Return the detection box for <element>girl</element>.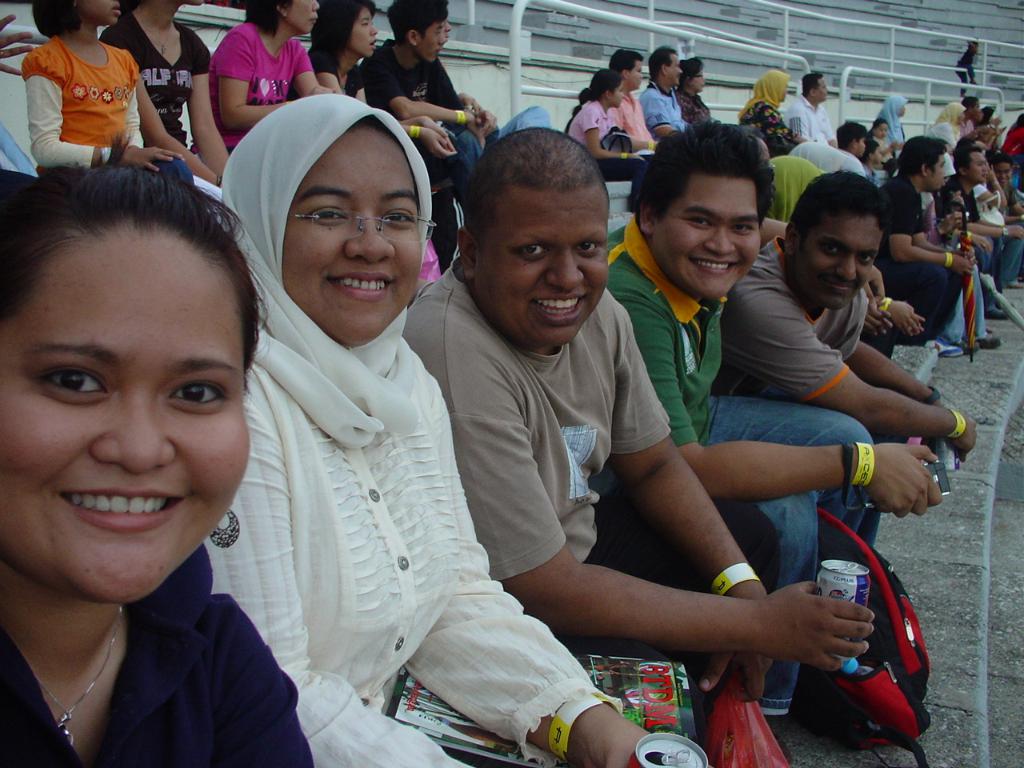
l=30, t=0, r=185, b=177.
